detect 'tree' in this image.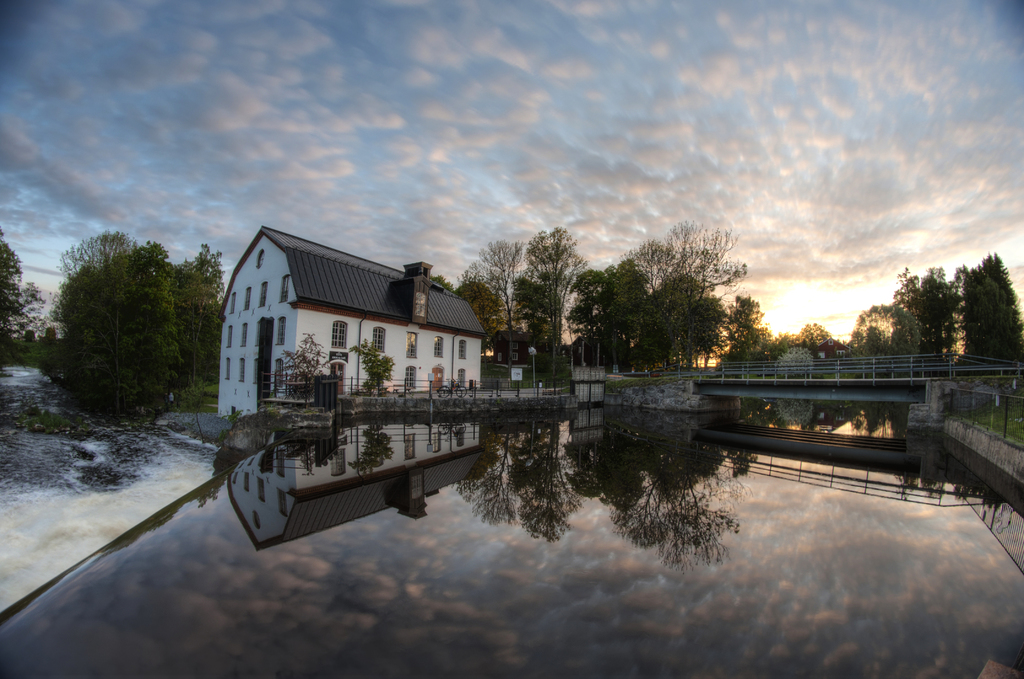
Detection: <box>1,225,45,368</box>.
